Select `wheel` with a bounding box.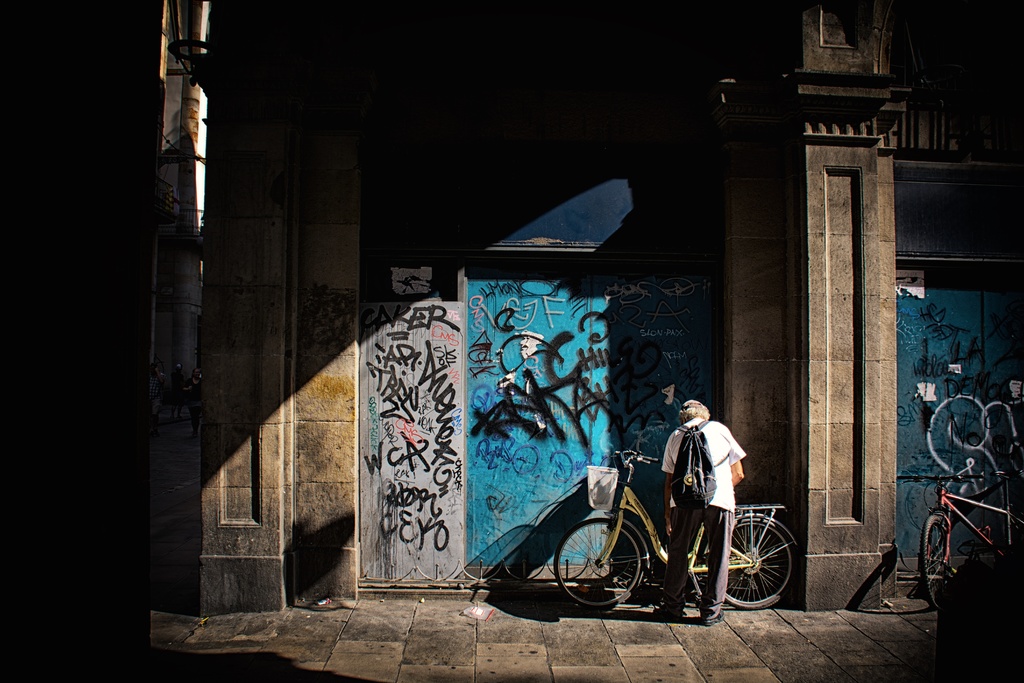
bbox=(916, 511, 952, 609).
